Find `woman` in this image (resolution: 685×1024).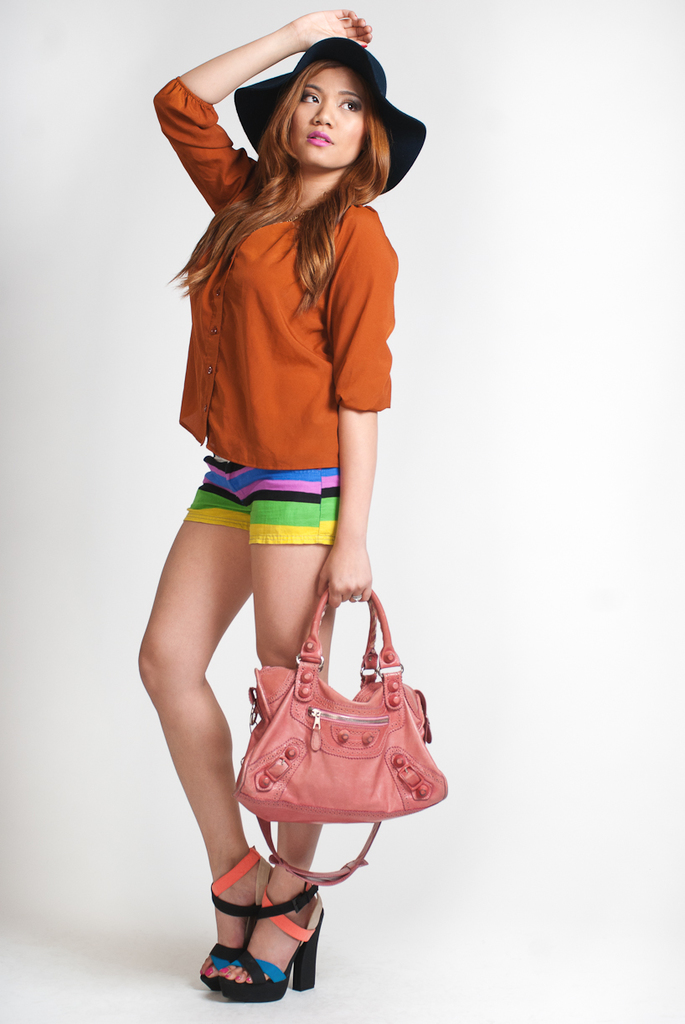
(left=137, top=0, right=446, bottom=927).
